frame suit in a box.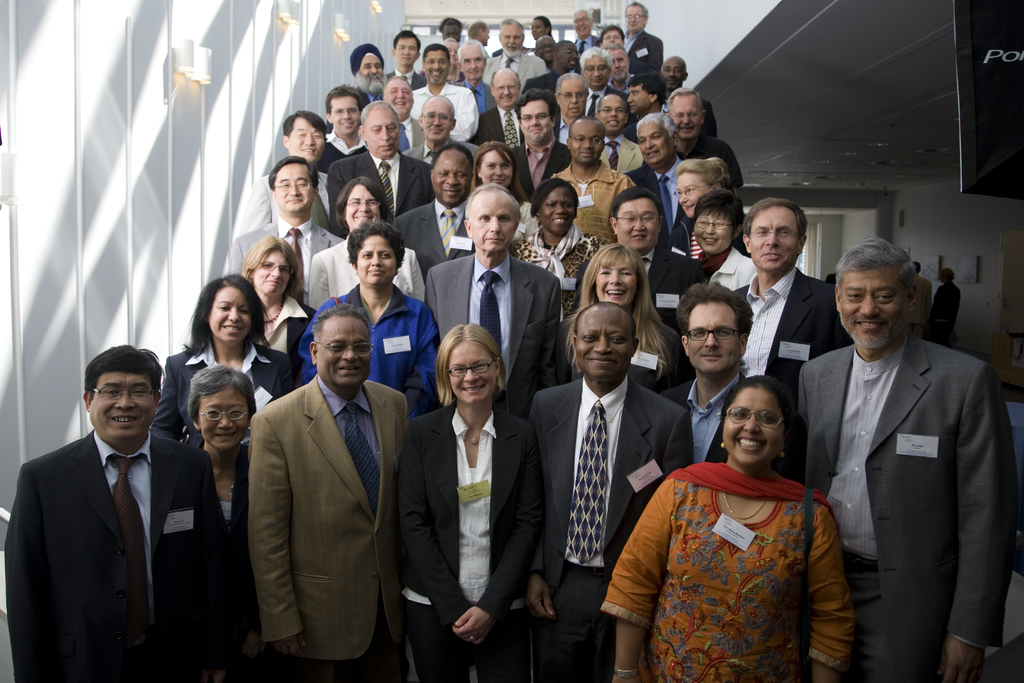
657:370:806:468.
